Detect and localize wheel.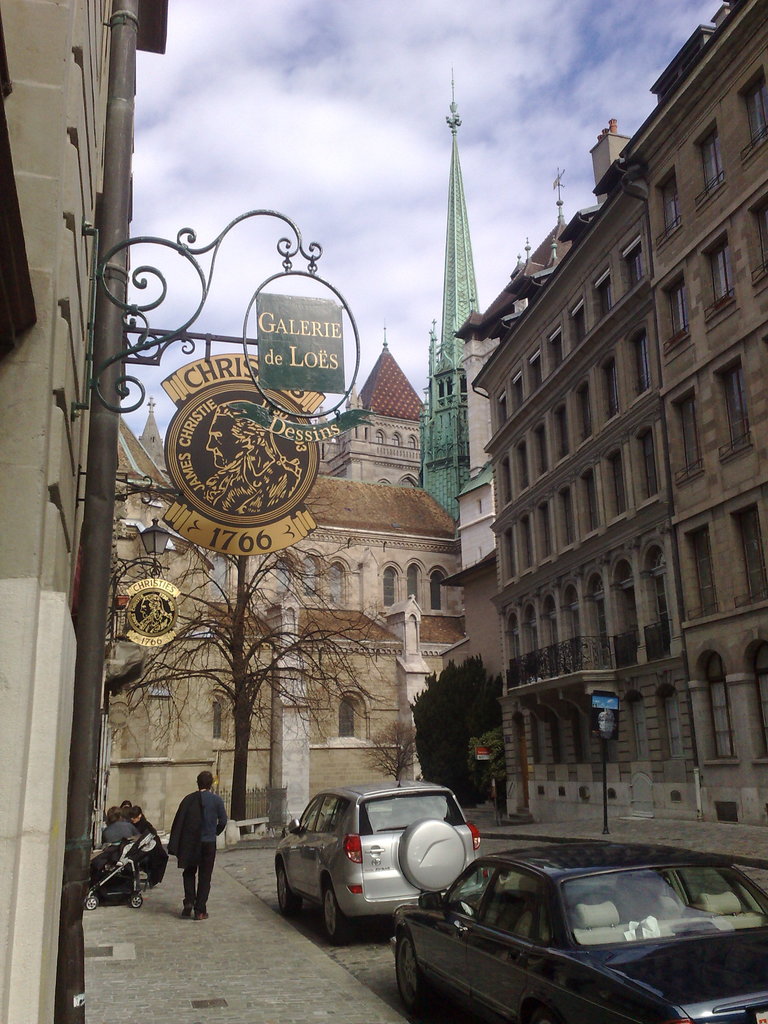
Localized at (324,886,352,947).
